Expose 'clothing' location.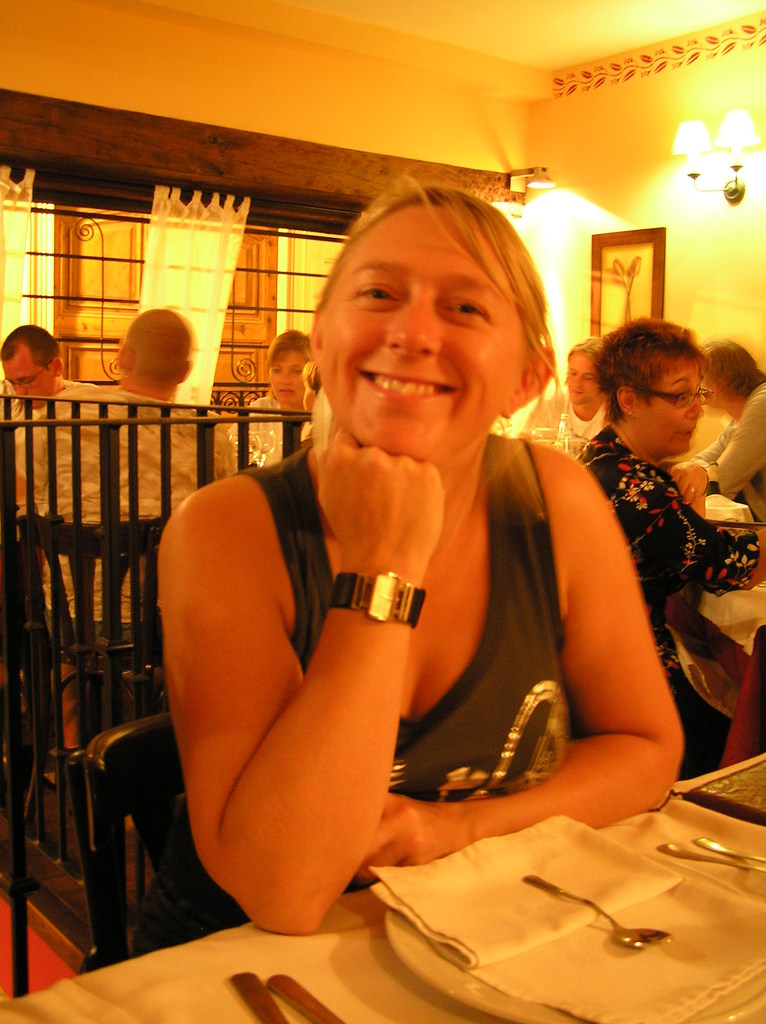
Exposed at 692:385:765:515.
